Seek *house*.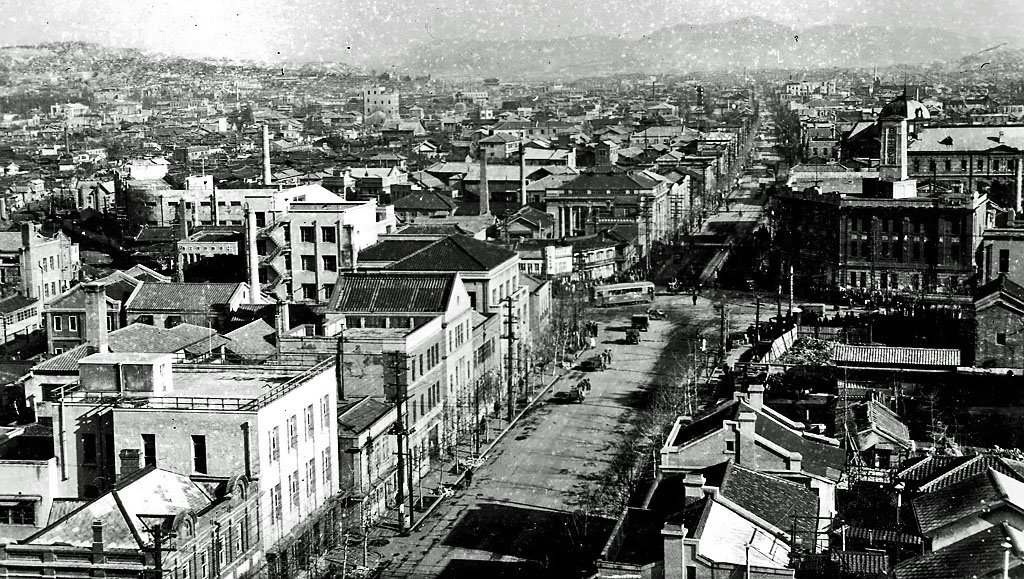
pyautogui.locateOnScreen(390, 227, 537, 388).
